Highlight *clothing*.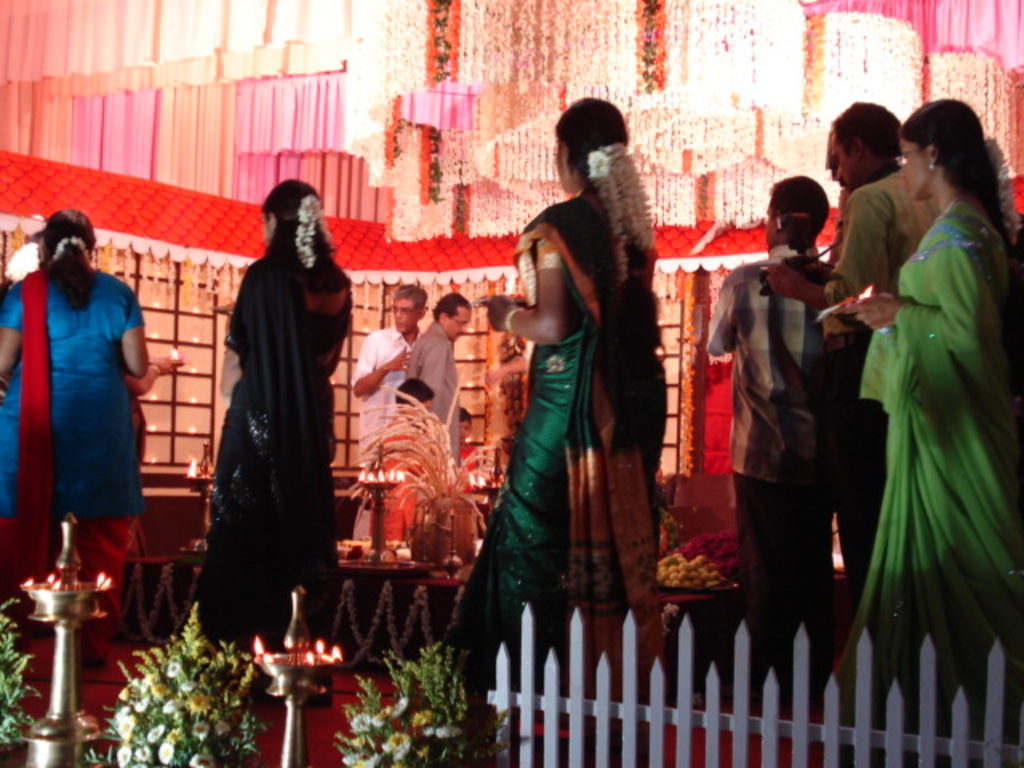
Highlighted region: left=446, top=190, right=670, bottom=714.
